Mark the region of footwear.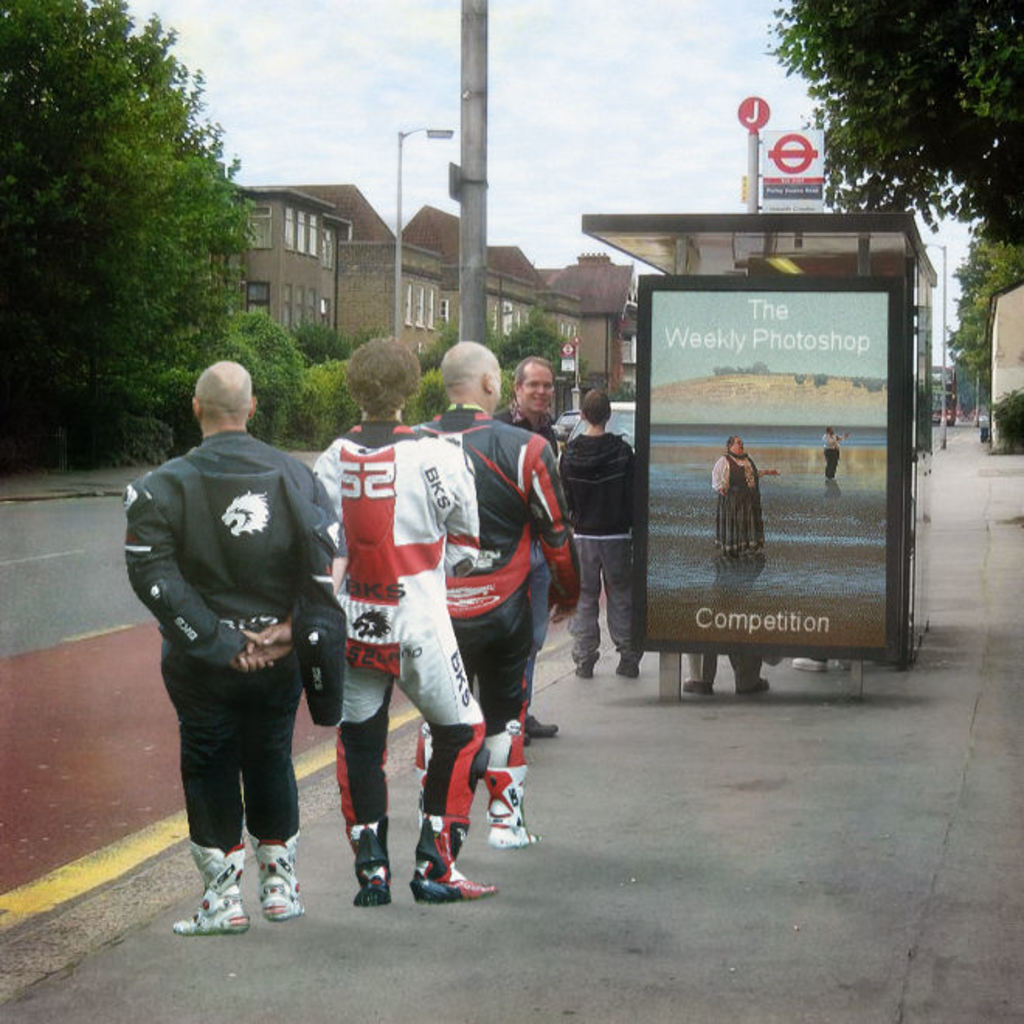
Region: [732,676,768,695].
